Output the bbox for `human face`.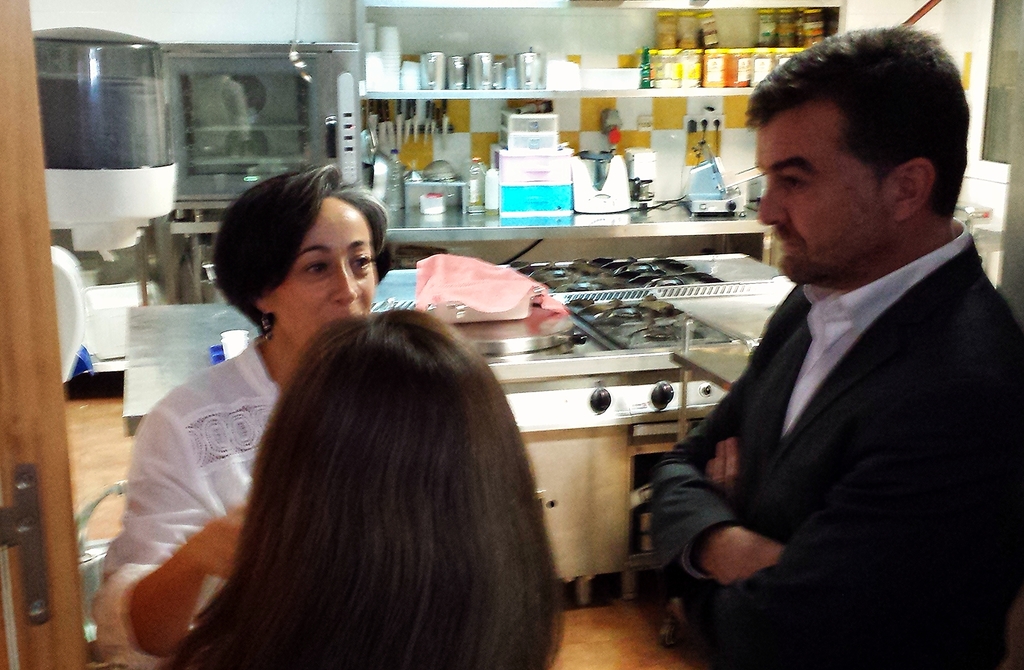
<region>264, 195, 372, 346</region>.
